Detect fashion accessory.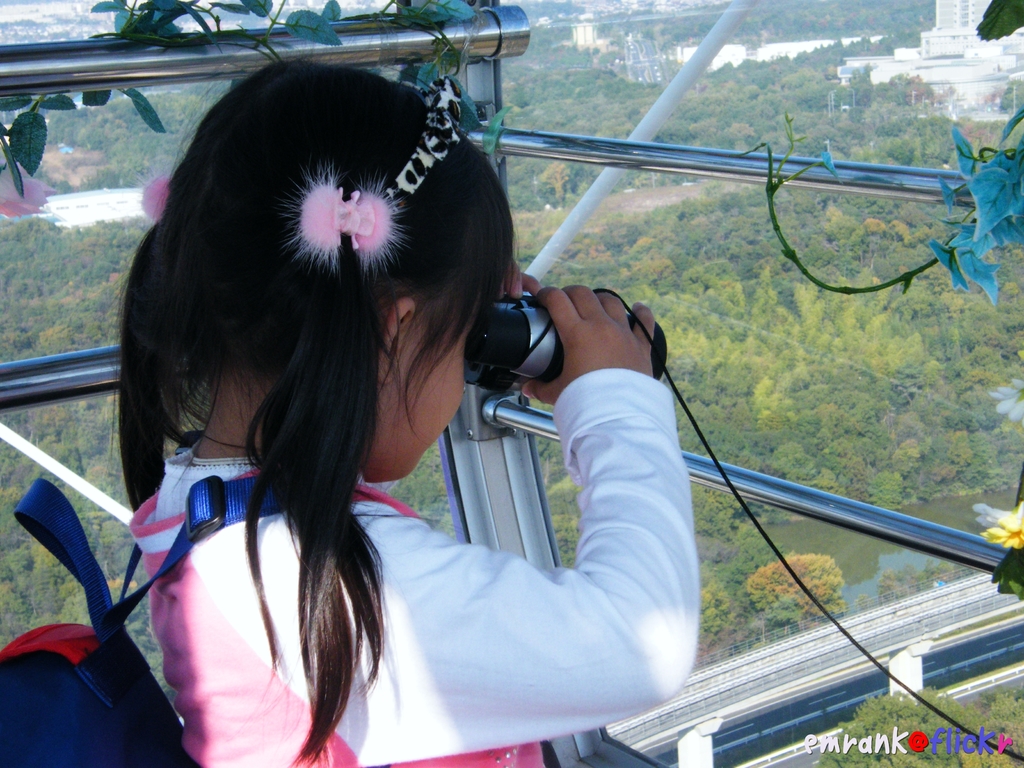
Detected at 397/76/461/209.
